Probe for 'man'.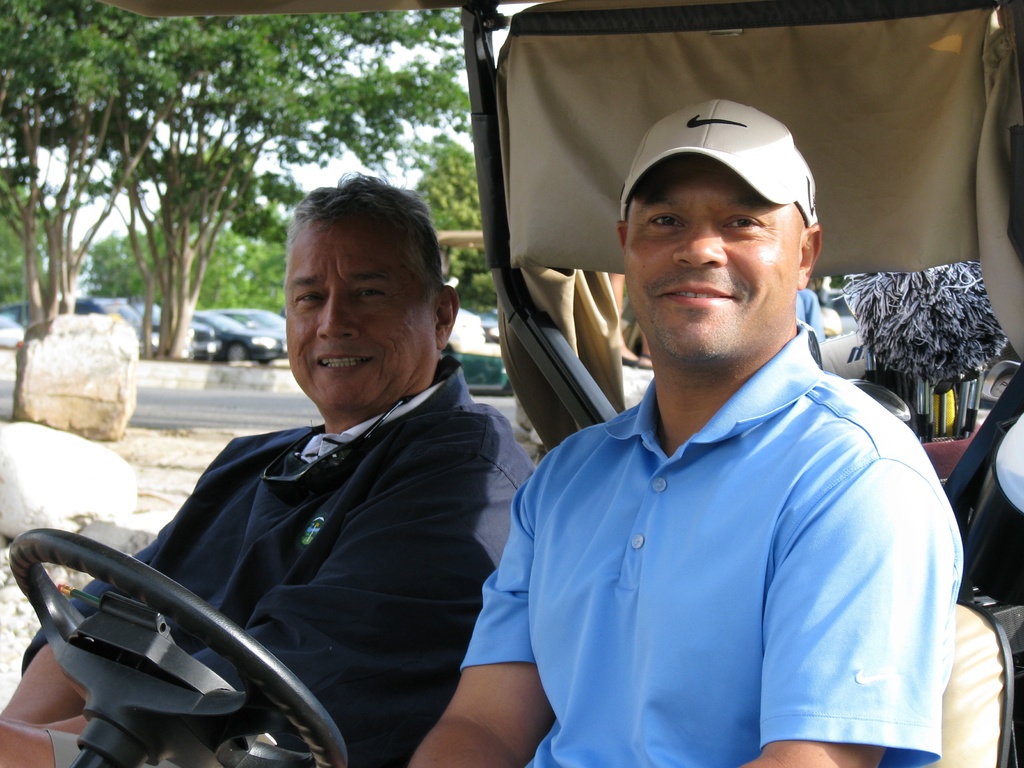
Probe result: (x1=0, y1=163, x2=538, y2=764).
